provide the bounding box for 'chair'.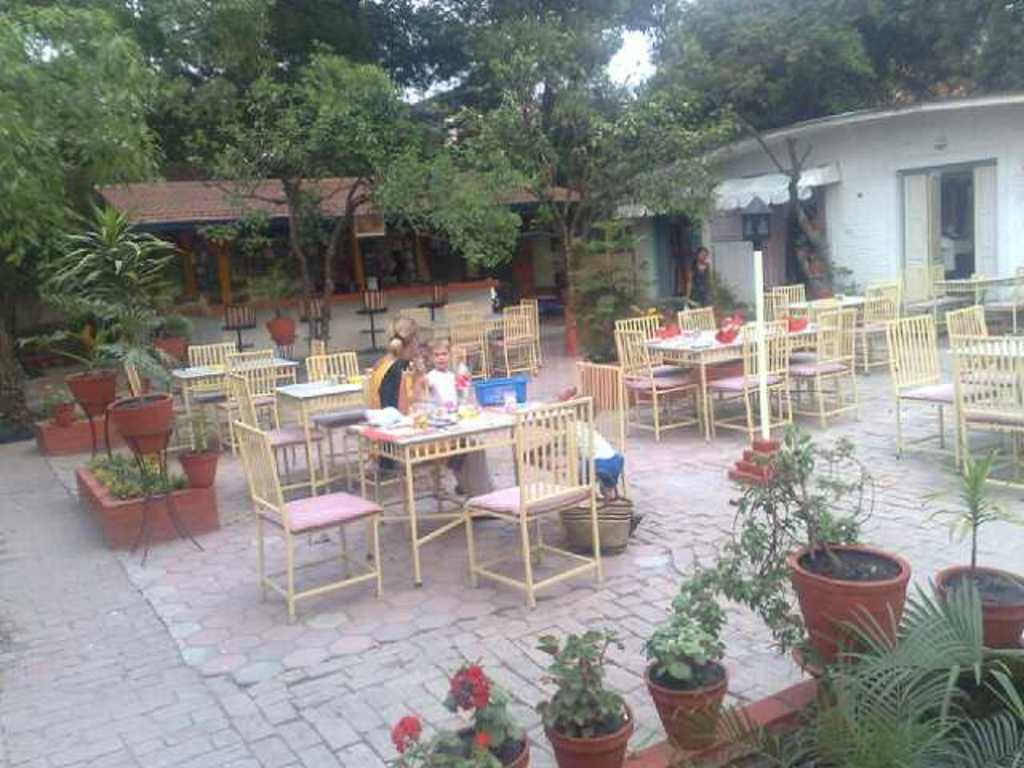
Rect(282, 334, 330, 464).
